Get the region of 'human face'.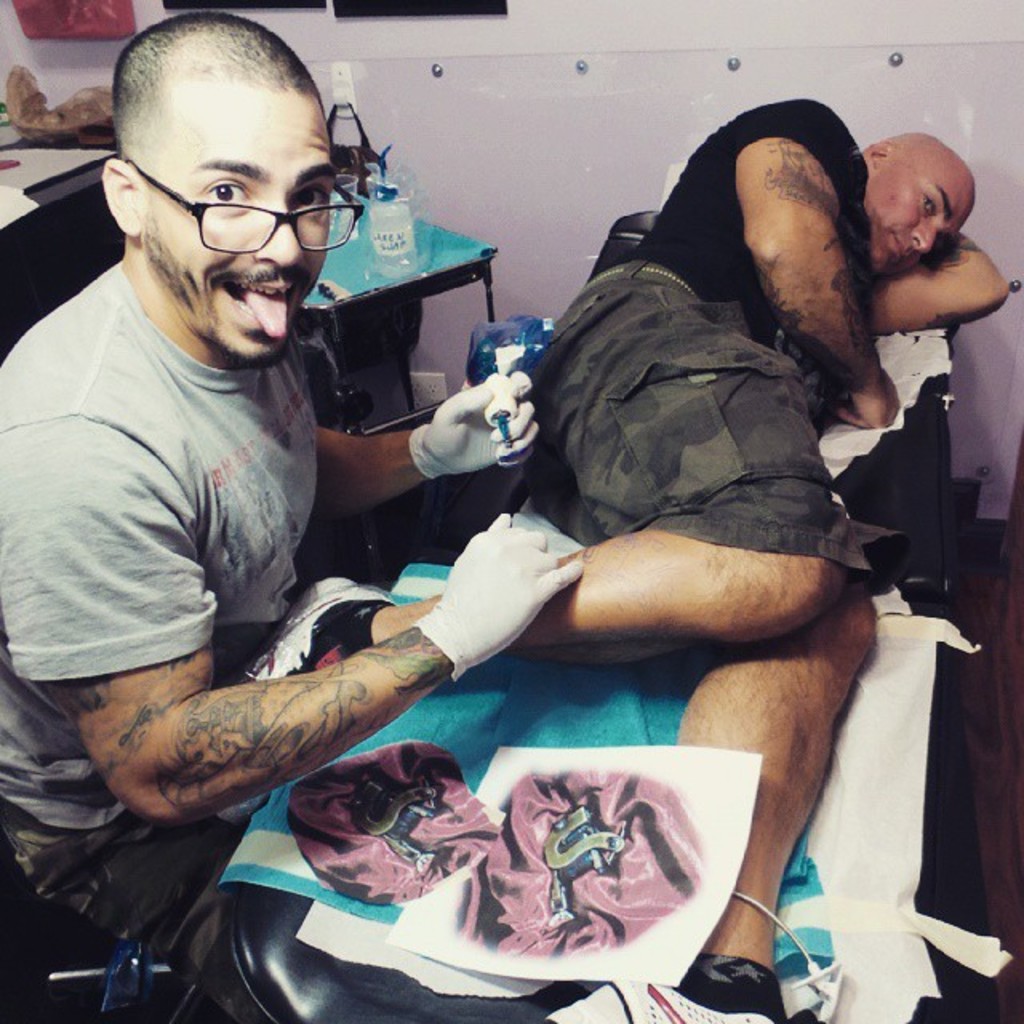
(left=867, top=162, right=974, bottom=272).
